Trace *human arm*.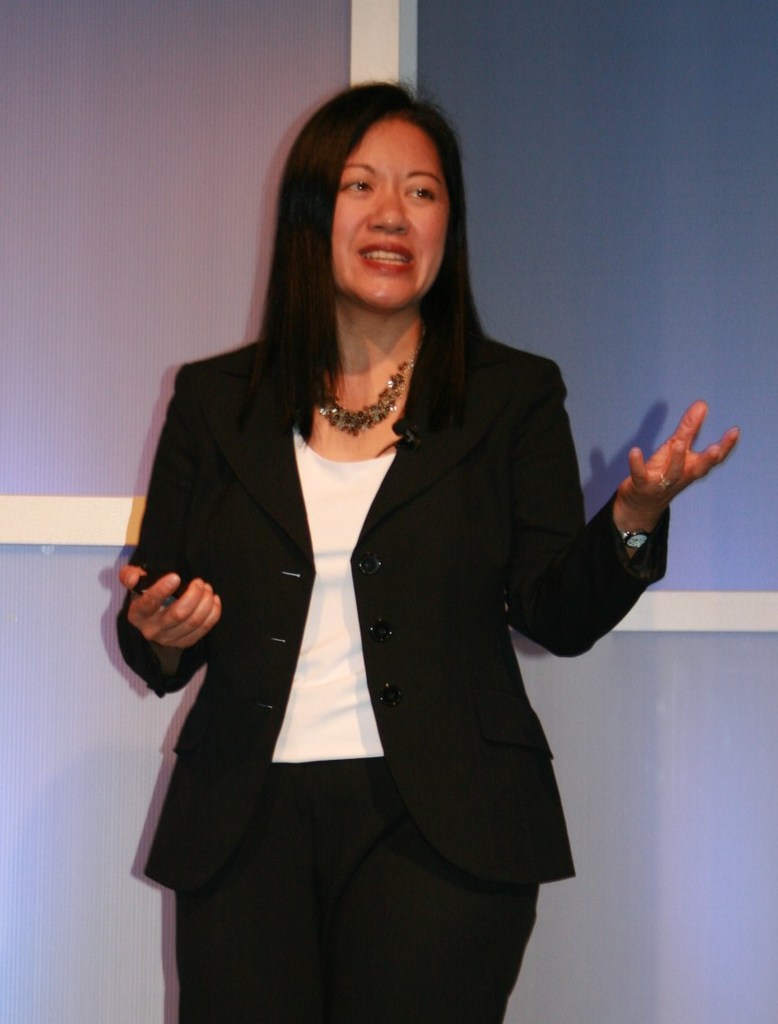
Traced to bbox=[116, 370, 222, 695].
